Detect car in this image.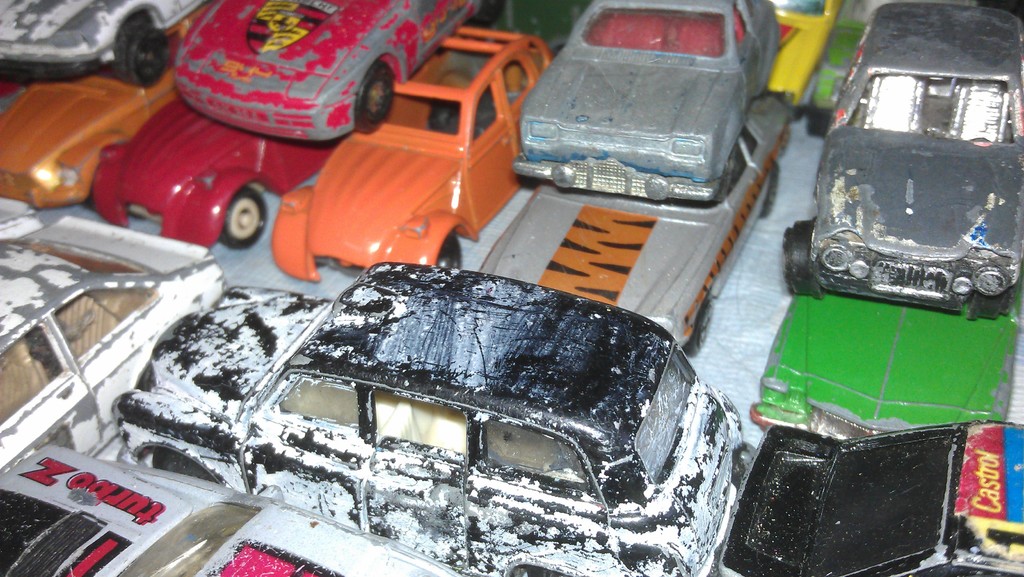
Detection: (left=0, top=207, right=233, bottom=476).
